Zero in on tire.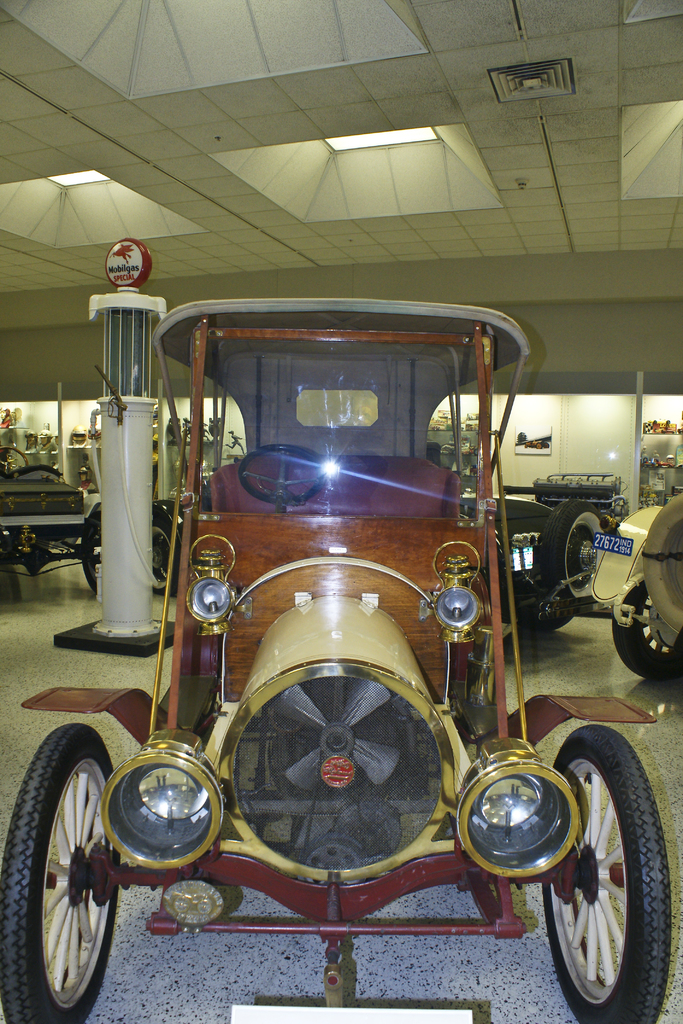
Zeroed in: [left=153, top=511, right=179, bottom=597].
